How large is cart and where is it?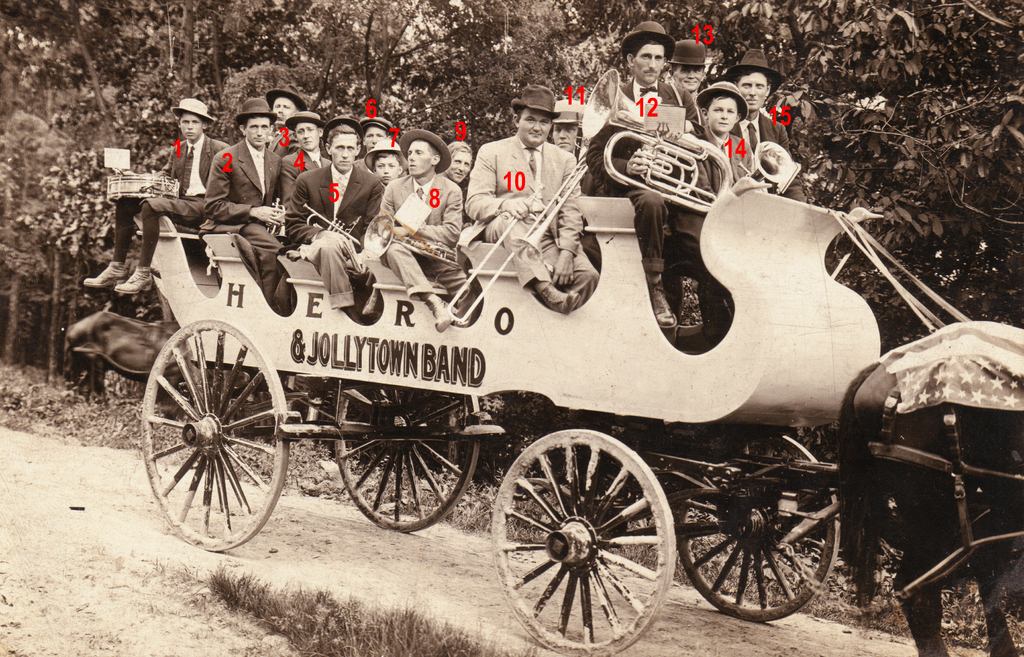
Bounding box: [left=68, top=178, right=1023, bottom=656].
